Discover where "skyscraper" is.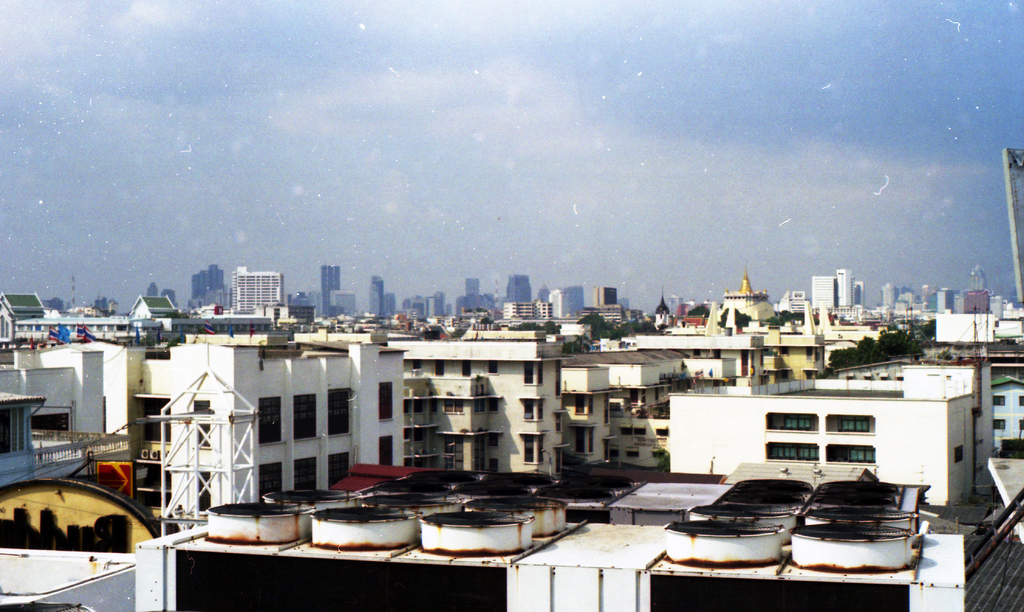
Discovered at x1=323 y1=262 x2=342 y2=319.
